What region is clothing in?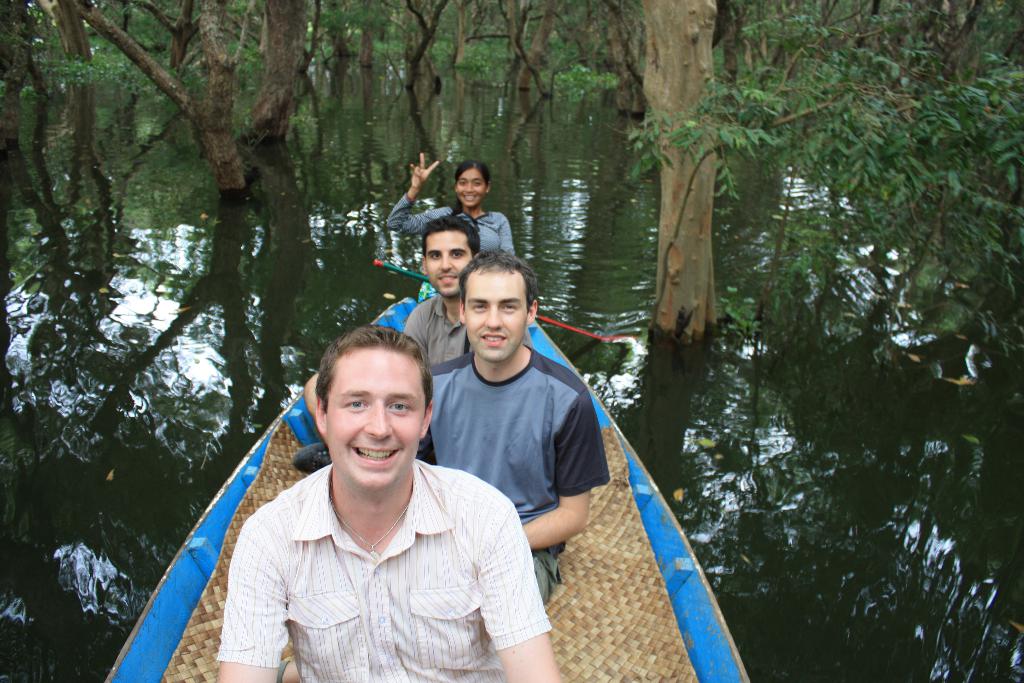
box=[388, 200, 513, 270].
